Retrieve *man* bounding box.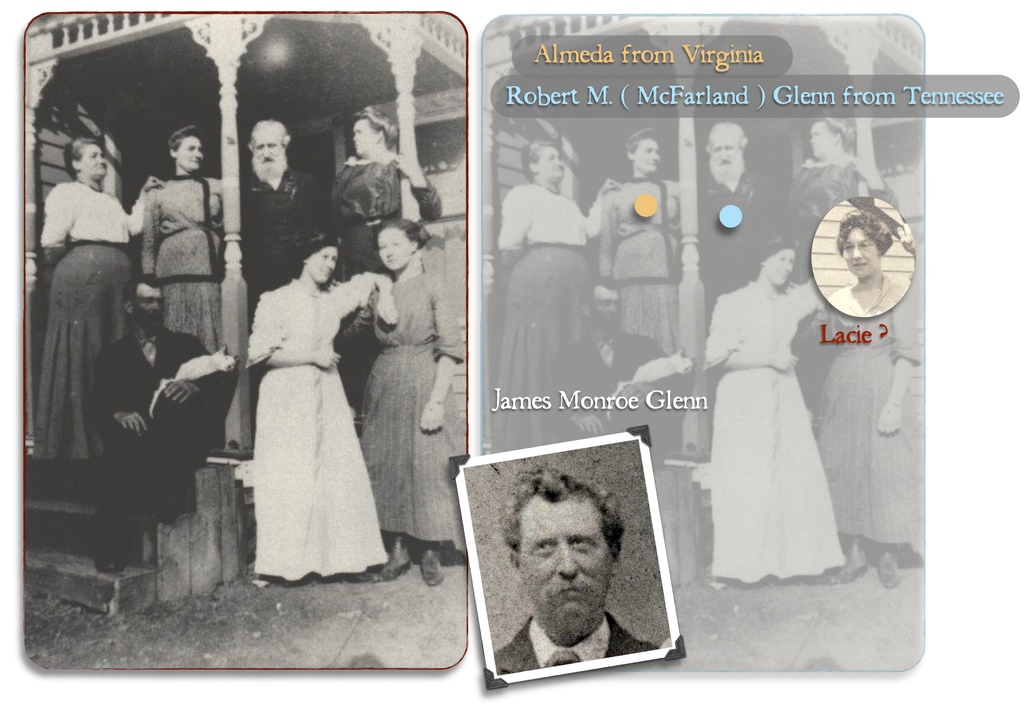
Bounding box: BBox(238, 123, 337, 330).
